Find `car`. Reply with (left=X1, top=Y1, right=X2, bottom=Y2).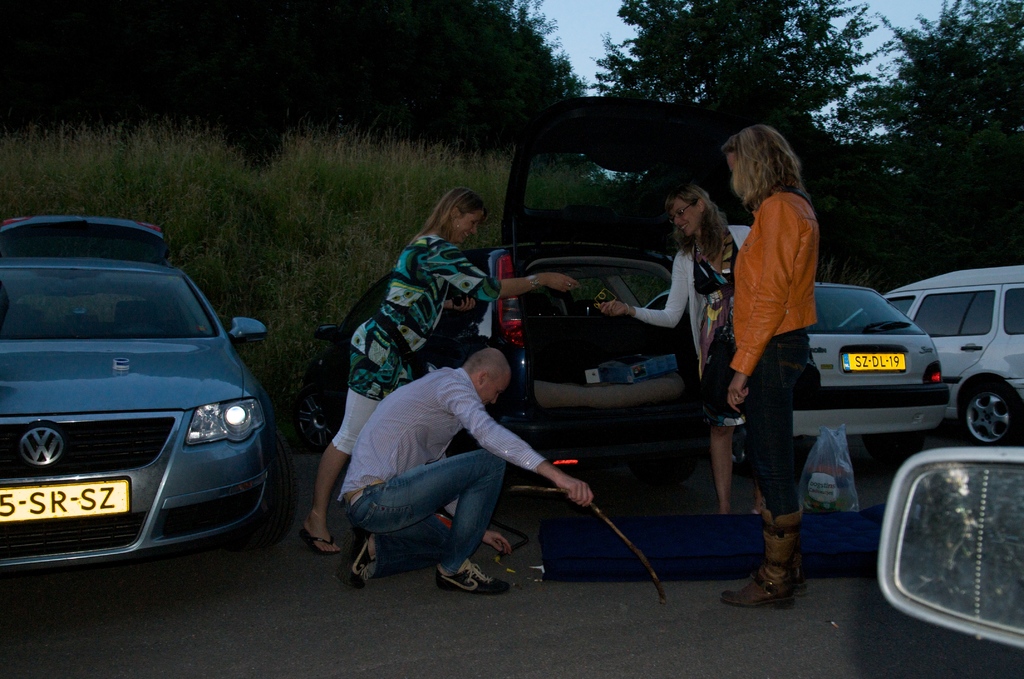
(left=880, top=449, right=1023, bottom=654).
